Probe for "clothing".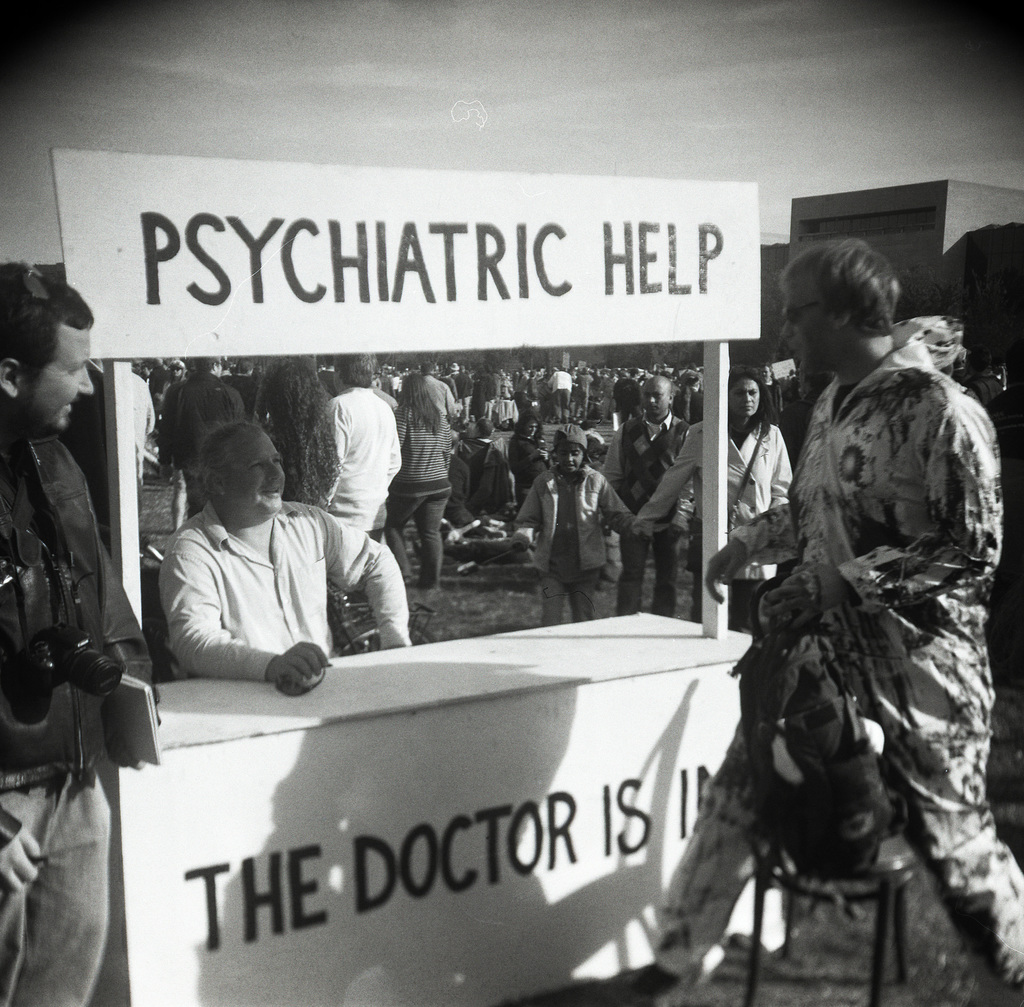
Probe result: (left=700, top=254, right=1007, bottom=983).
